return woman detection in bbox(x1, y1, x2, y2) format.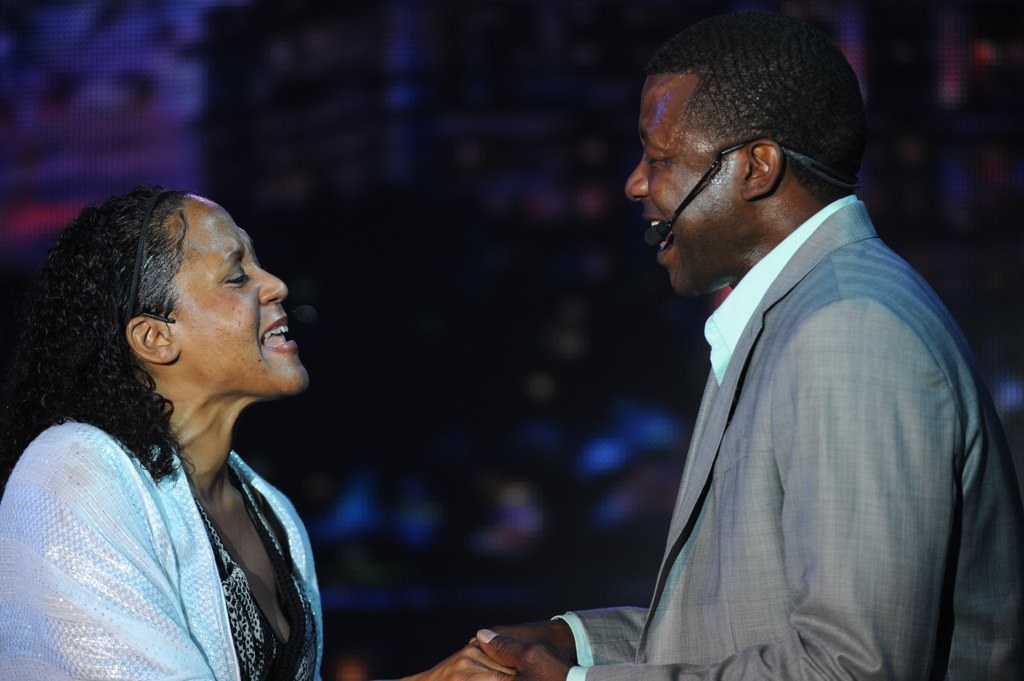
bbox(10, 152, 344, 680).
